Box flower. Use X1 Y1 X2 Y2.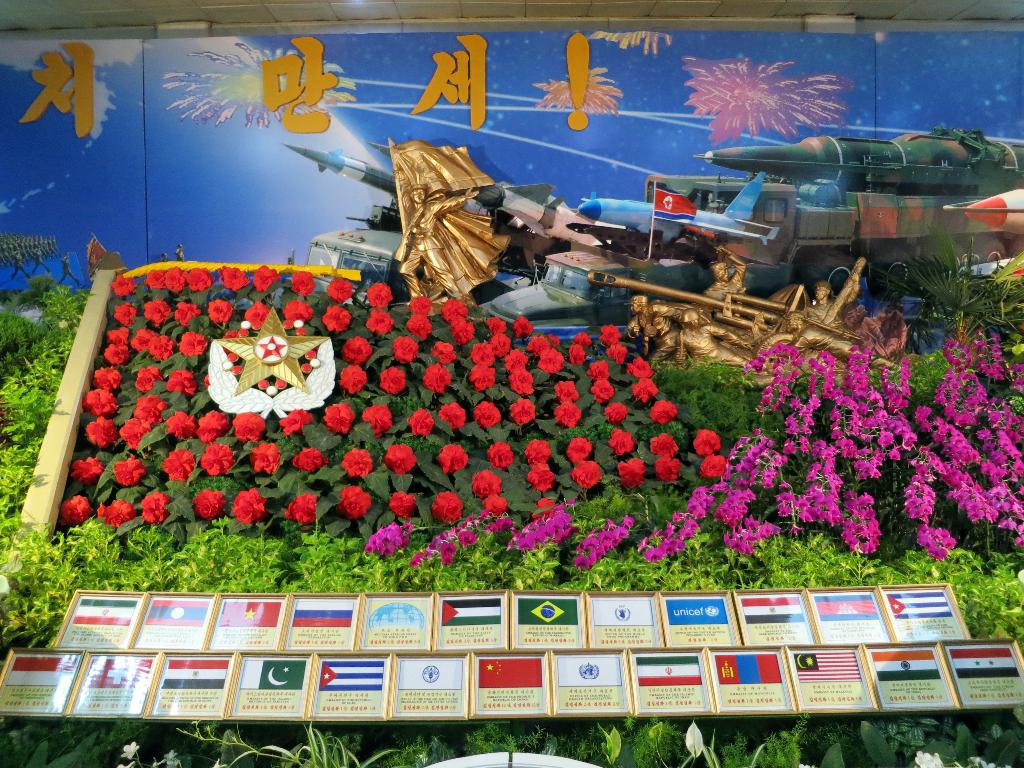
225 329 237 340.
